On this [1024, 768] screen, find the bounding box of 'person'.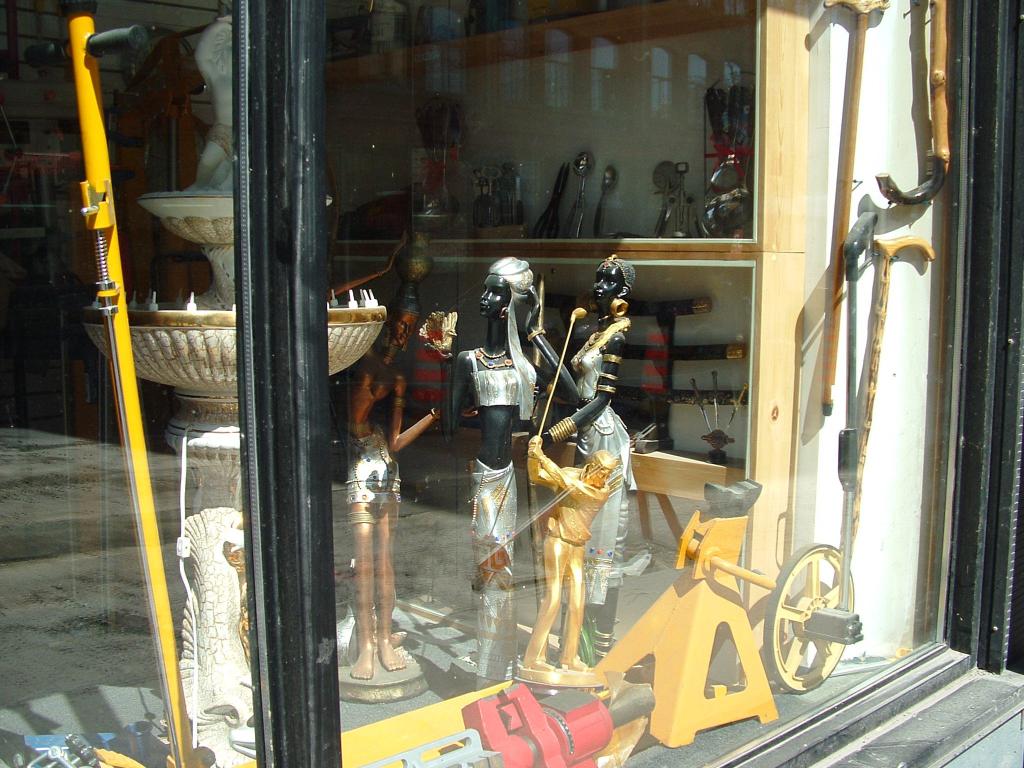
Bounding box: [x1=345, y1=279, x2=443, y2=682].
